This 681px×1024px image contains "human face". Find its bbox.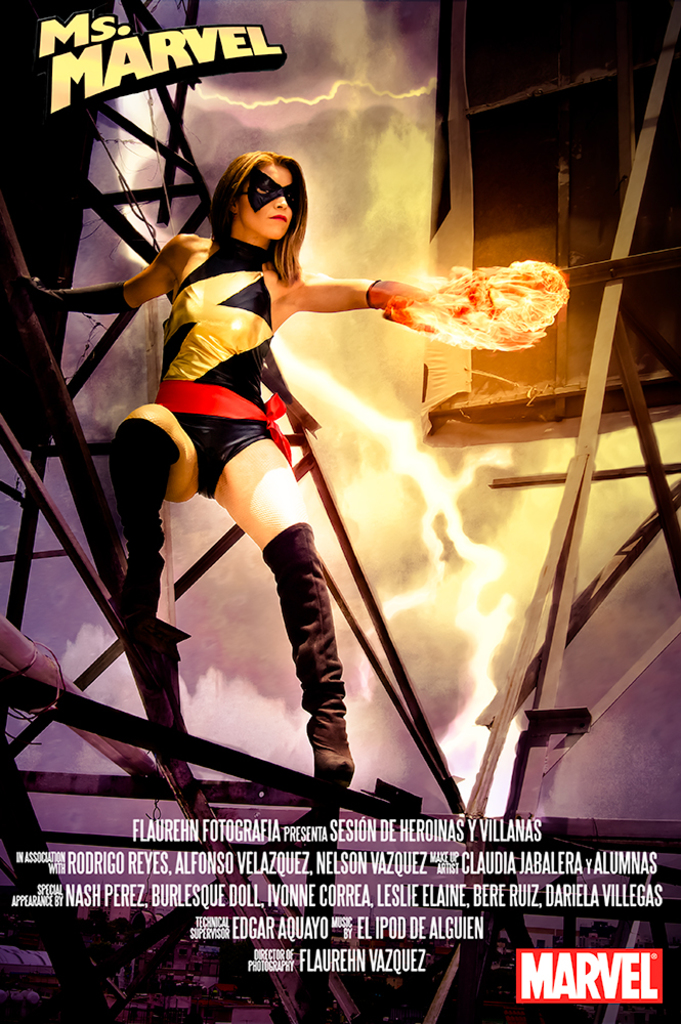
<bbox>242, 153, 297, 244</bbox>.
